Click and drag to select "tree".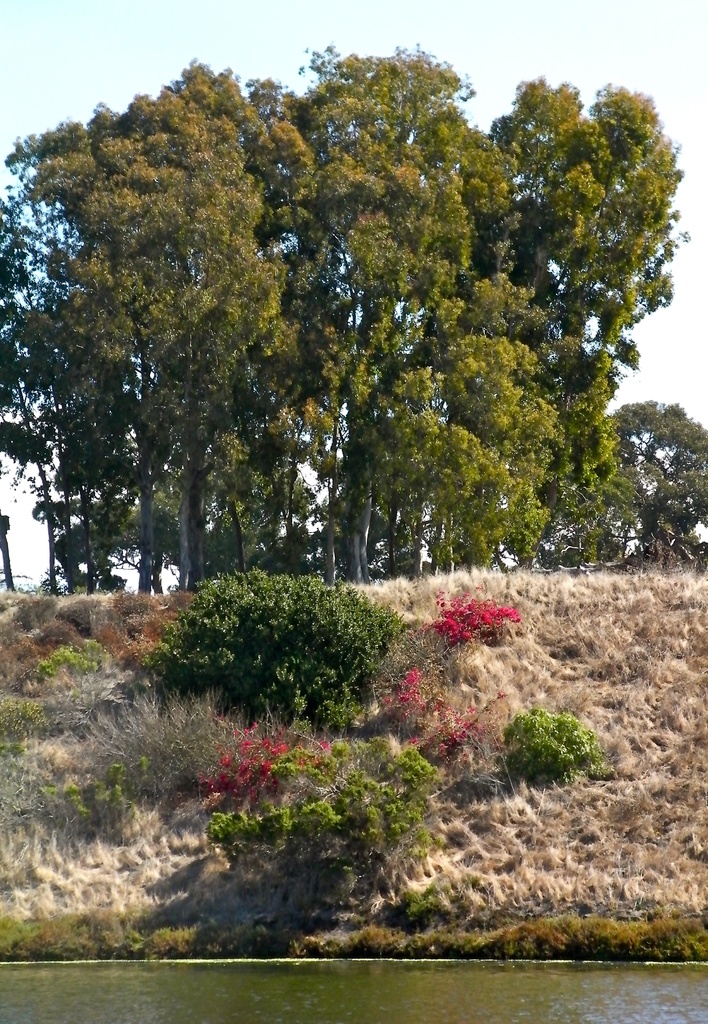
Selection: 679, 417, 707, 574.
